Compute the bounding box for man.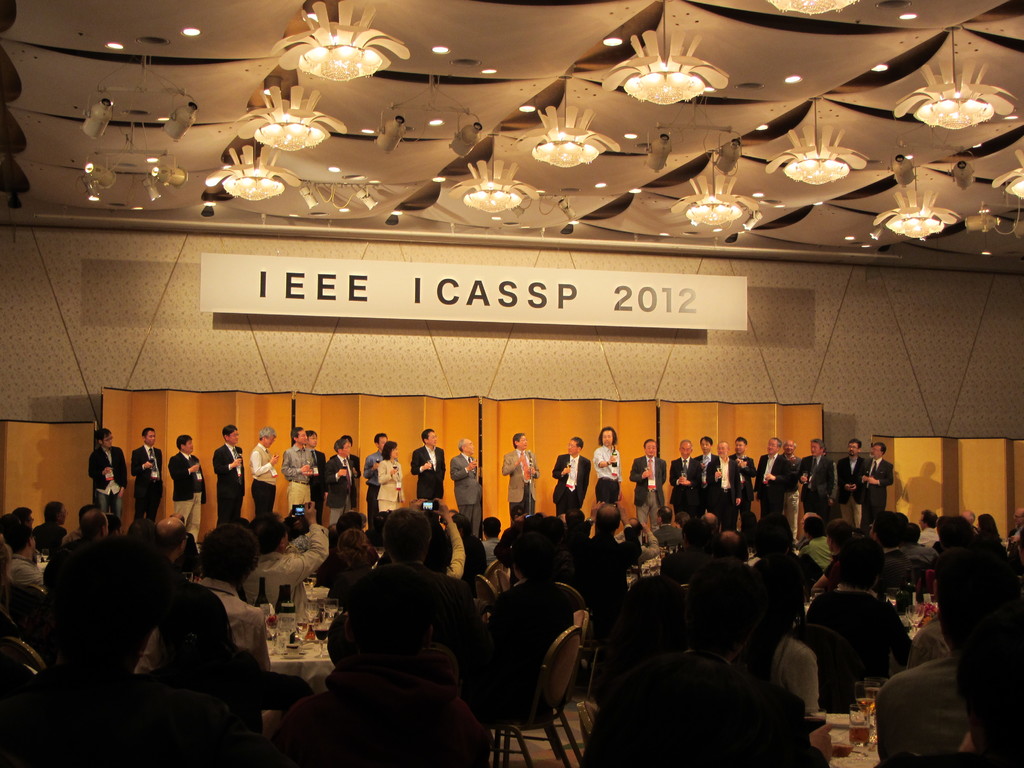
Rect(143, 536, 267, 682).
